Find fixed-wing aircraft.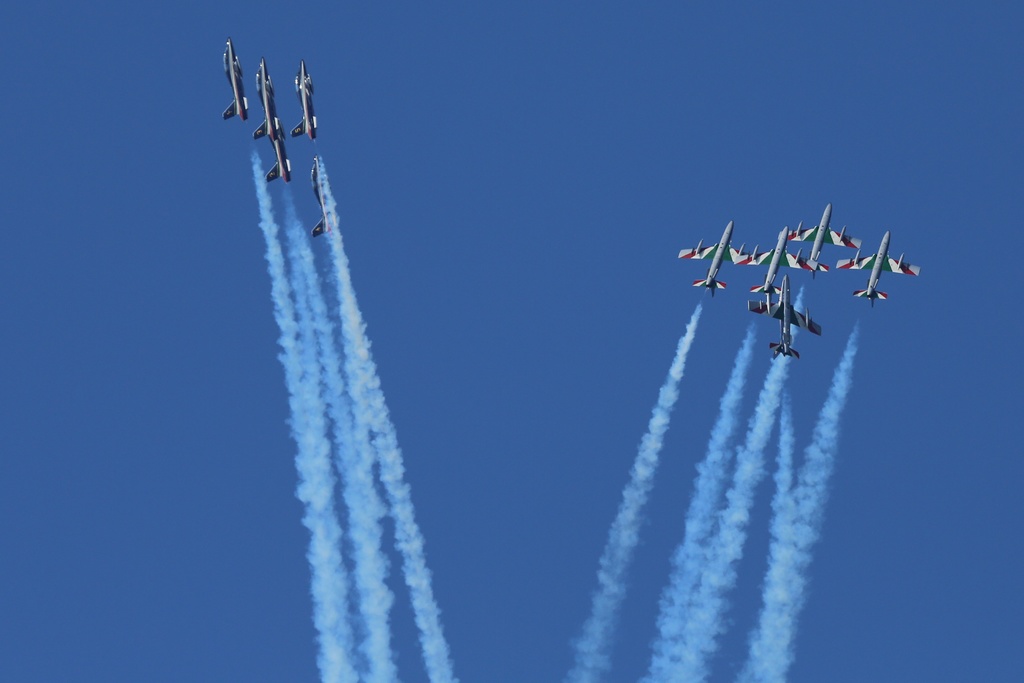
l=749, t=273, r=830, b=358.
